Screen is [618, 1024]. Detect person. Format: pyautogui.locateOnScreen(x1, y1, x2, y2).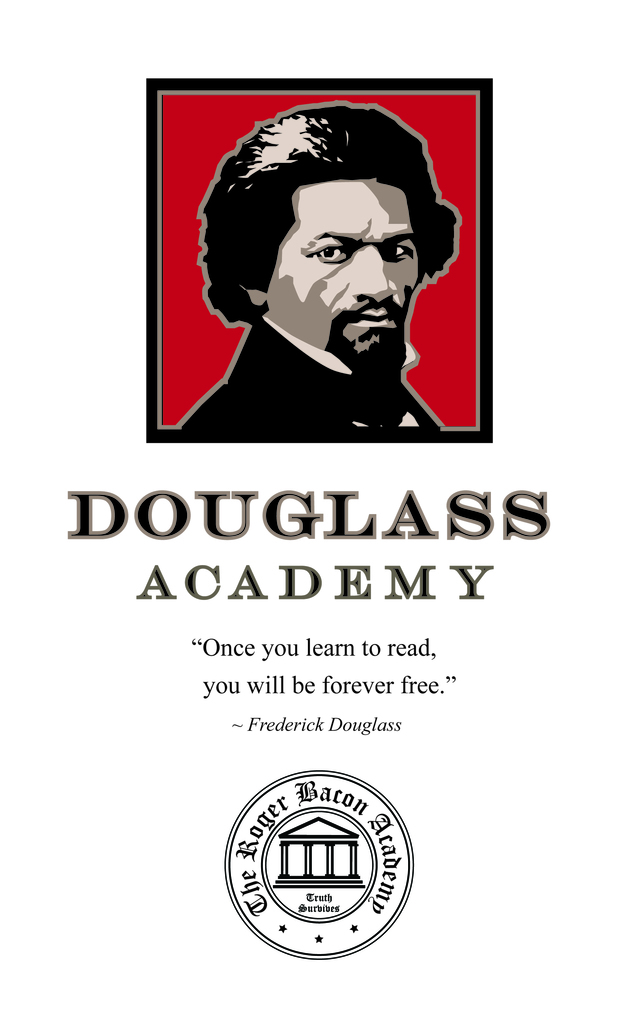
pyautogui.locateOnScreen(167, 125, 487, 449).
